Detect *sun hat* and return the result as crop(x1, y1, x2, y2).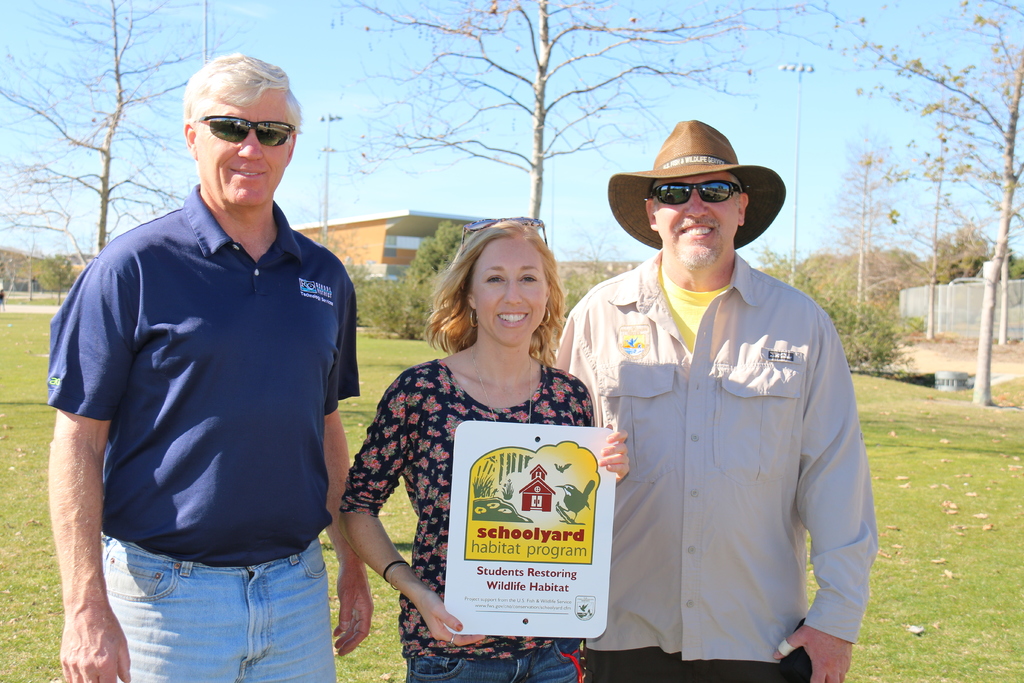
crop(608, 121, 788, 258).
